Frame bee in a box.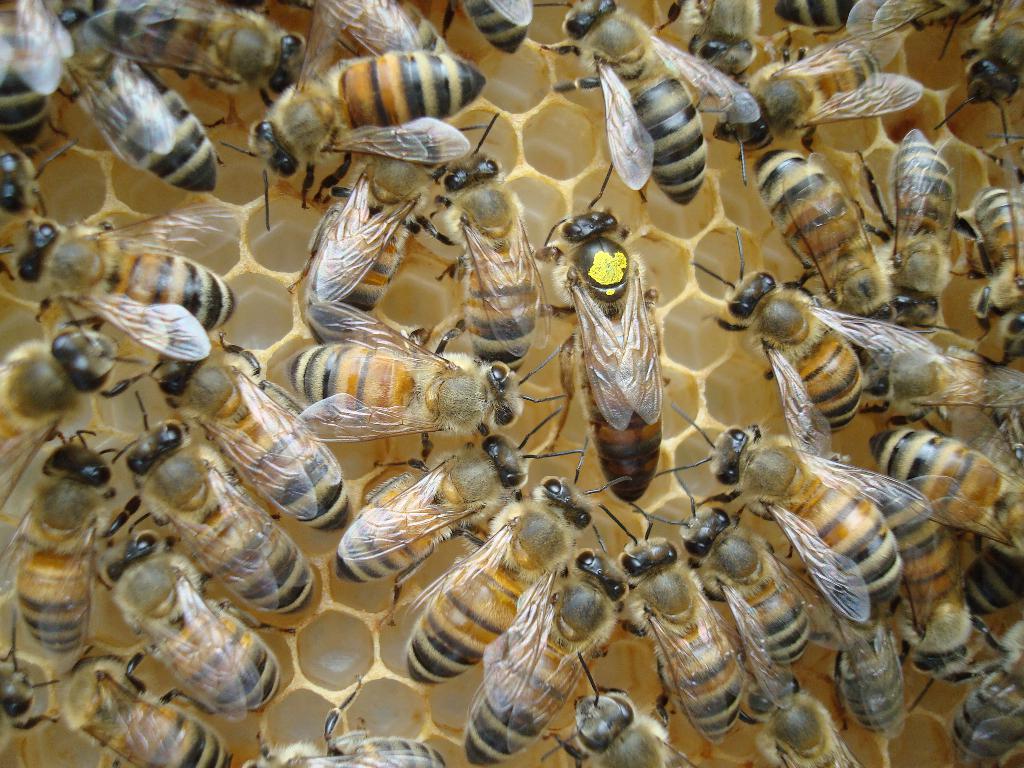
locate(671, 358, 917, 634).
